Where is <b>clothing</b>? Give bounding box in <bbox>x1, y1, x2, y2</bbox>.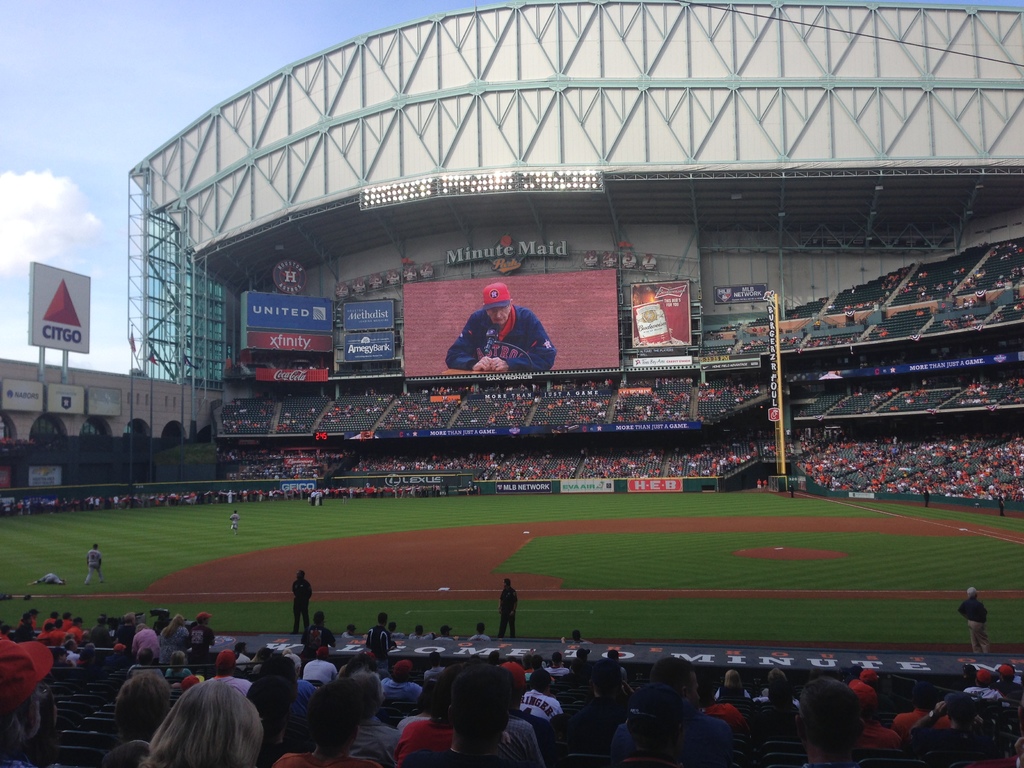
<bbox>410, 632, 427, 641</bbox>.
